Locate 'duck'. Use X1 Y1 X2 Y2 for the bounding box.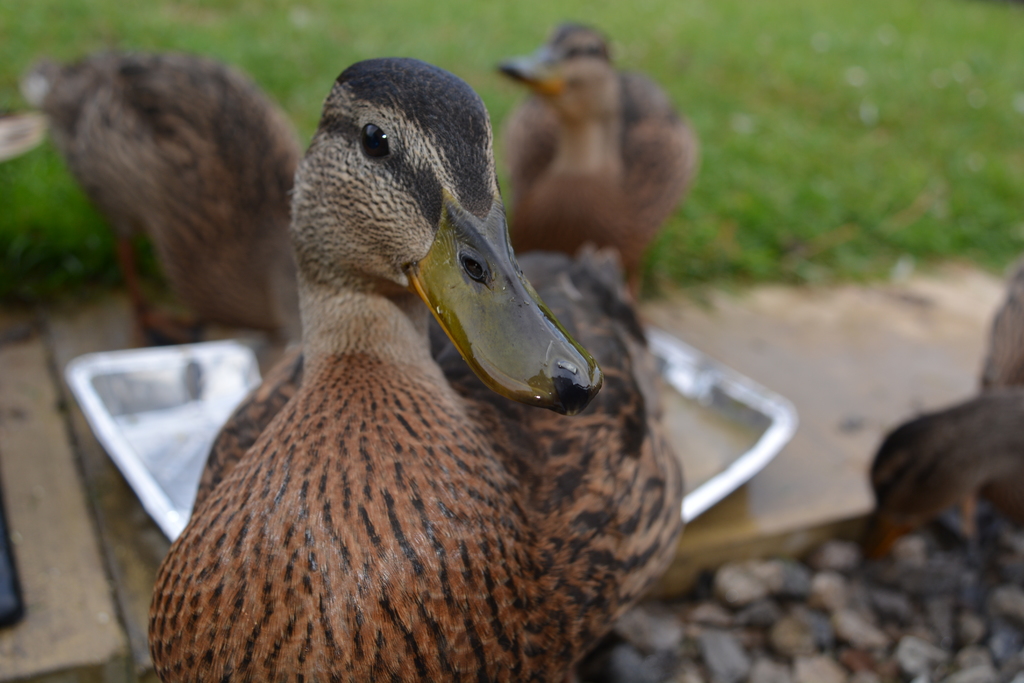
147 49 691 682.
